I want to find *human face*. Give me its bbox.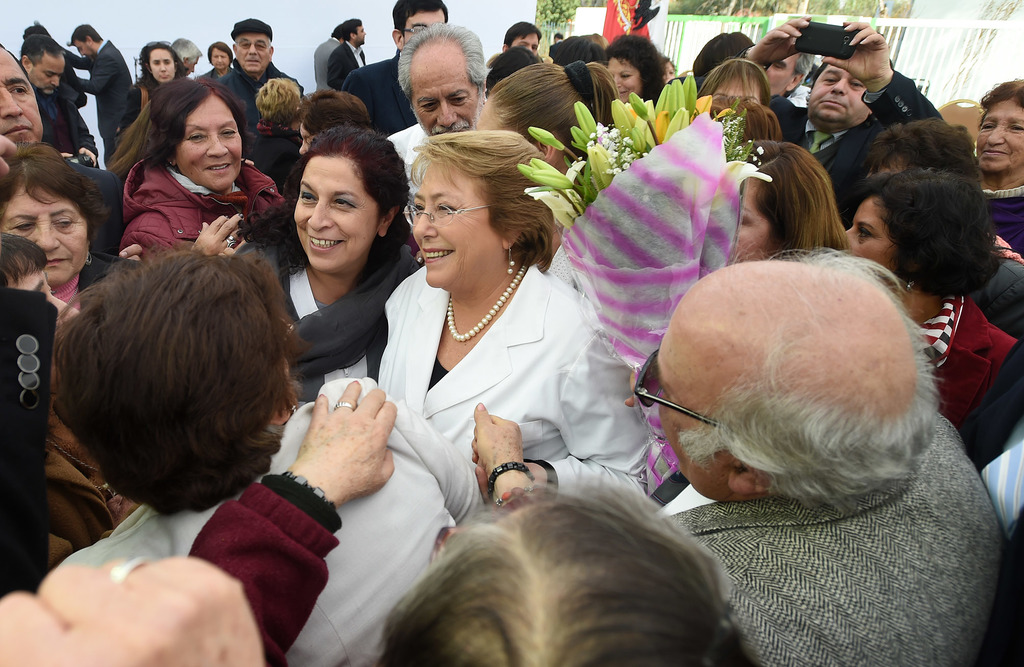
{"x1": 236, "y1": 33, "x2": 269, "y2": 72}.
